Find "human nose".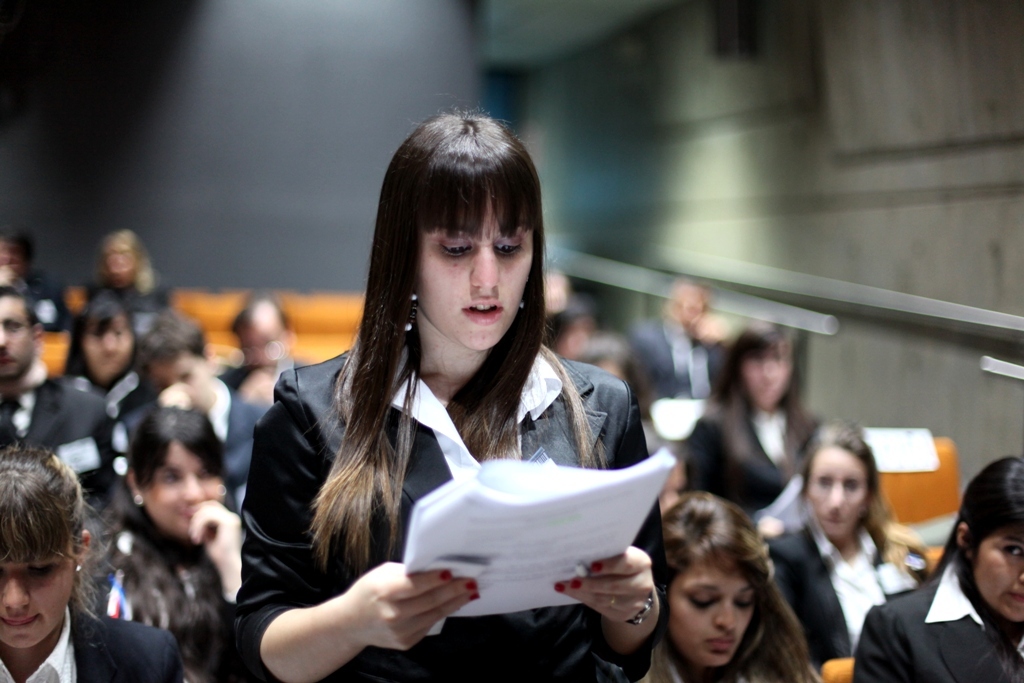
box(827, 483, 846, 509).
